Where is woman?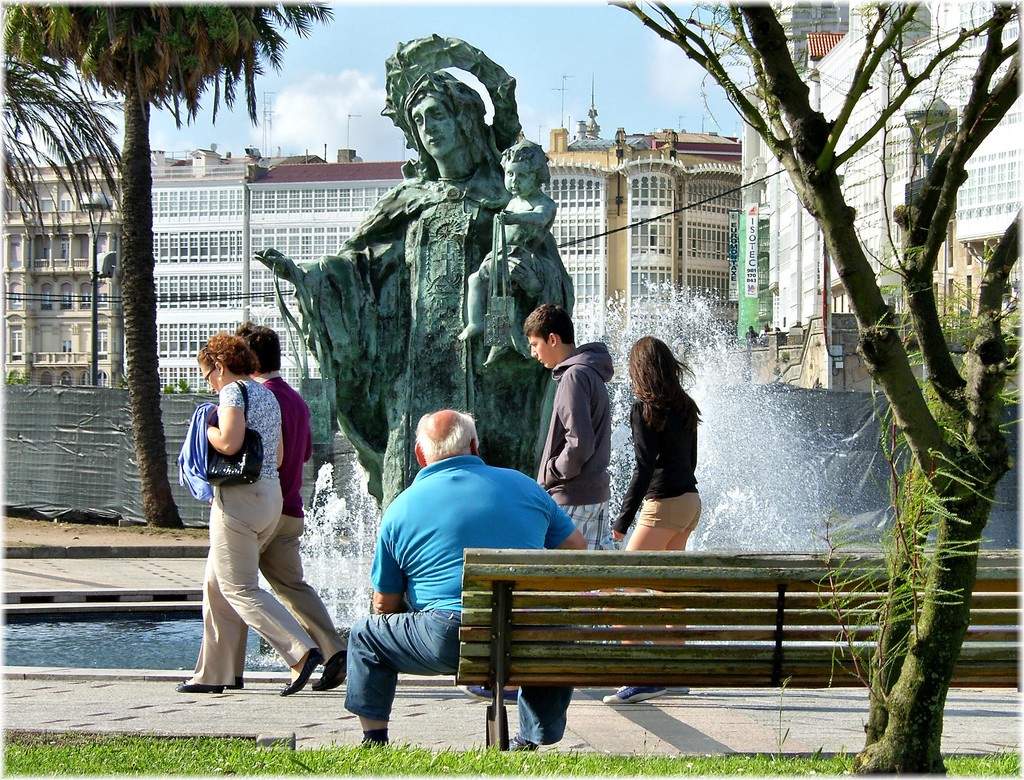
region(178, 302, 330, 722).
